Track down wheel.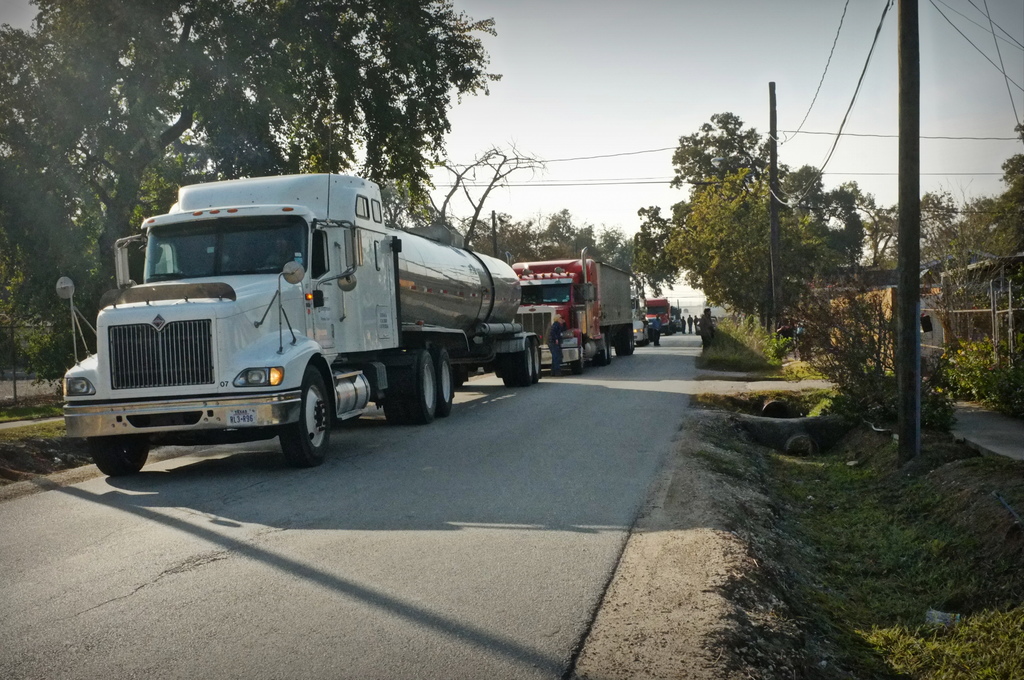
Tracked to Rect(614, 333, 620, 358).
